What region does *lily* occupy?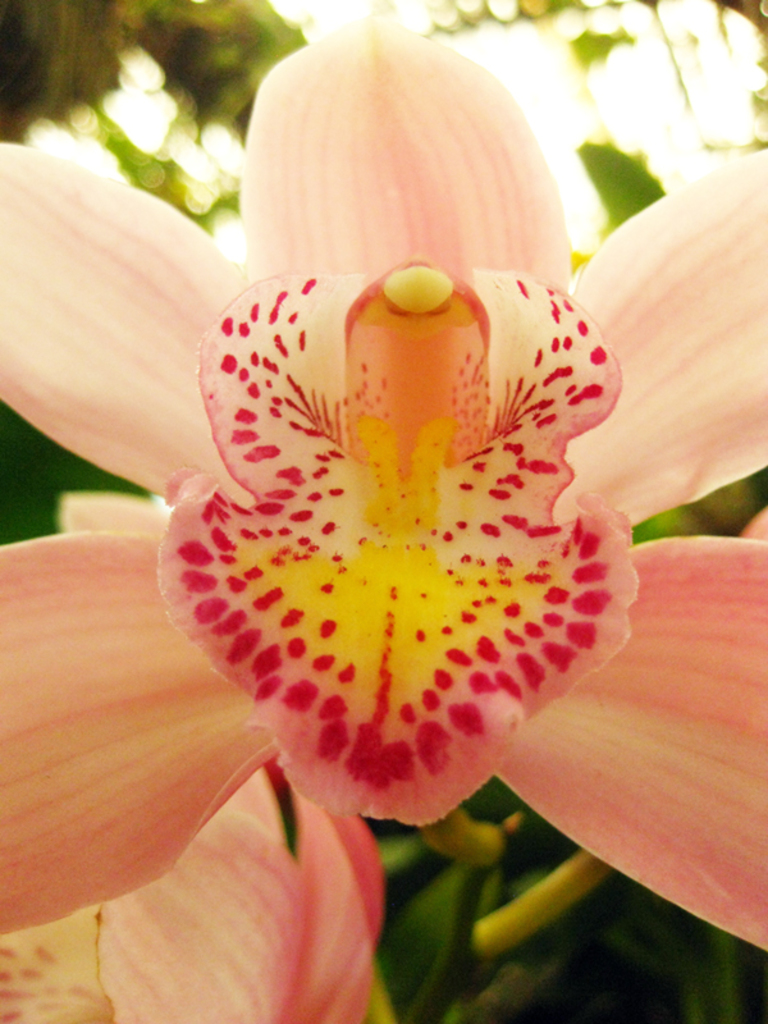
(0, 481, 384, 1023).
